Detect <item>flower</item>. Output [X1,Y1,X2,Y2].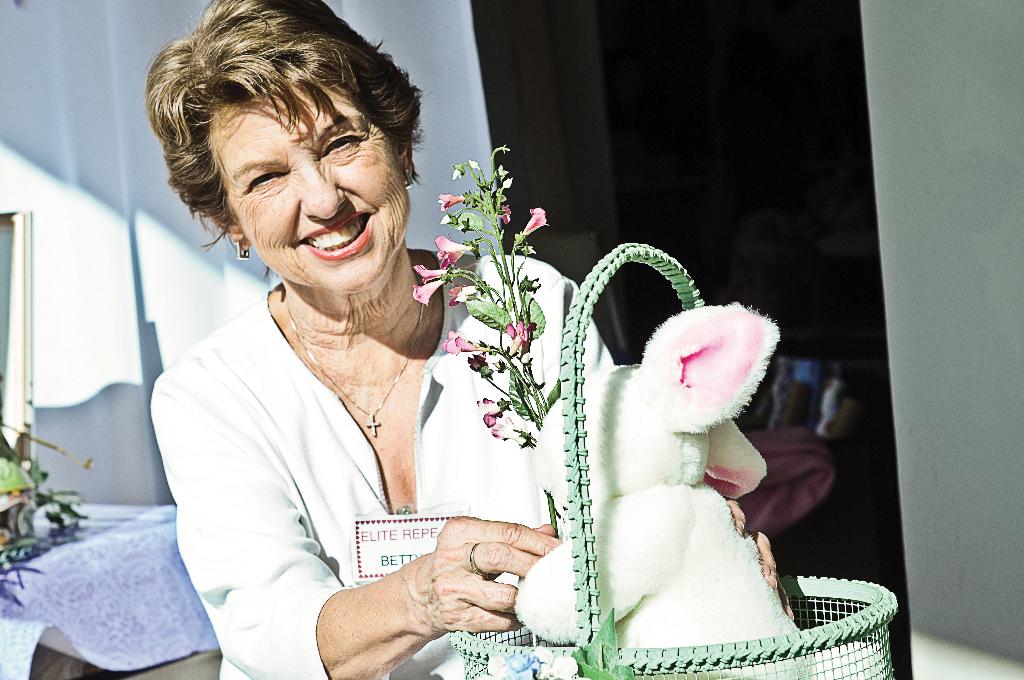
[520,207,548,236].
